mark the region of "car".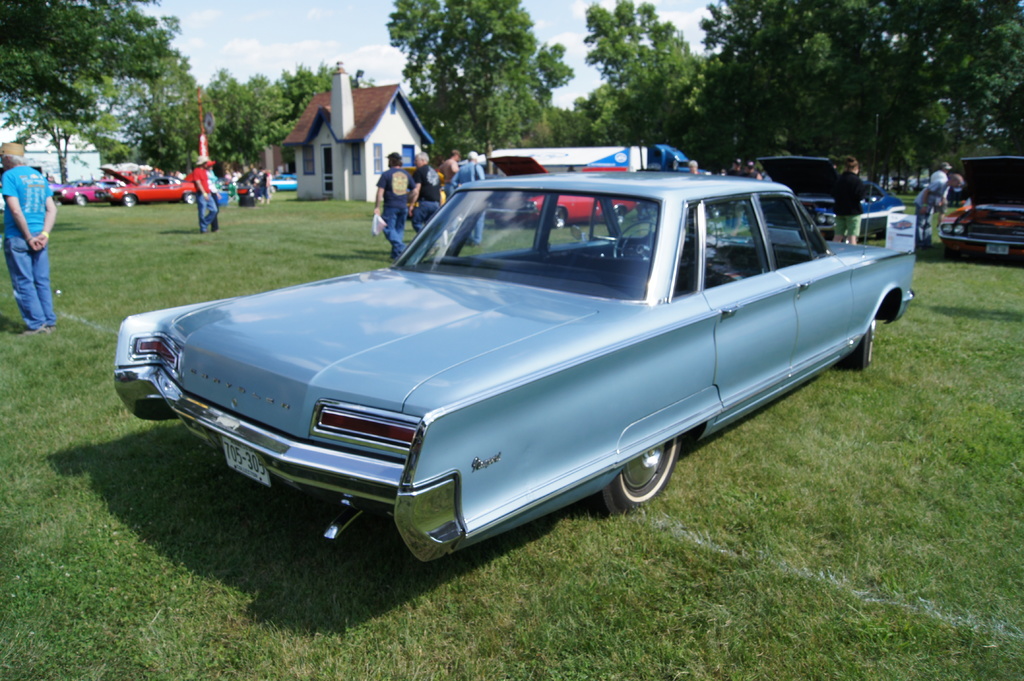
Region: {"x1": 484, "y1": 156, "x2": 639, "y2": 228}.
